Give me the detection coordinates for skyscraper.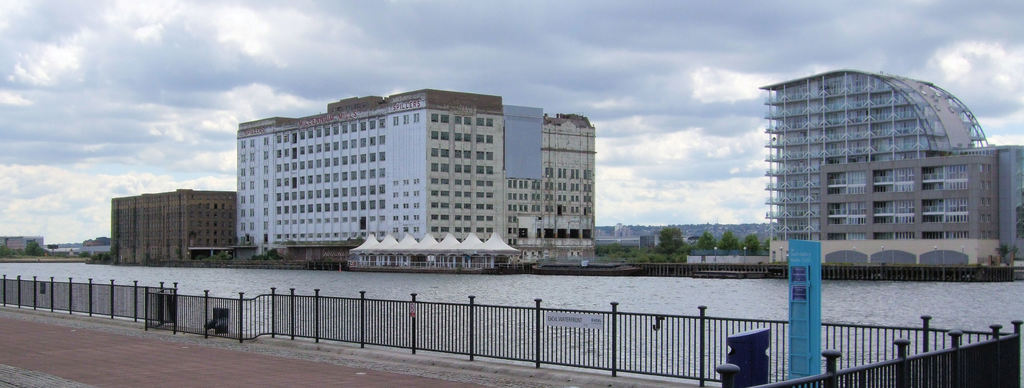
<region>762, 81, 1023, 266</region>.
